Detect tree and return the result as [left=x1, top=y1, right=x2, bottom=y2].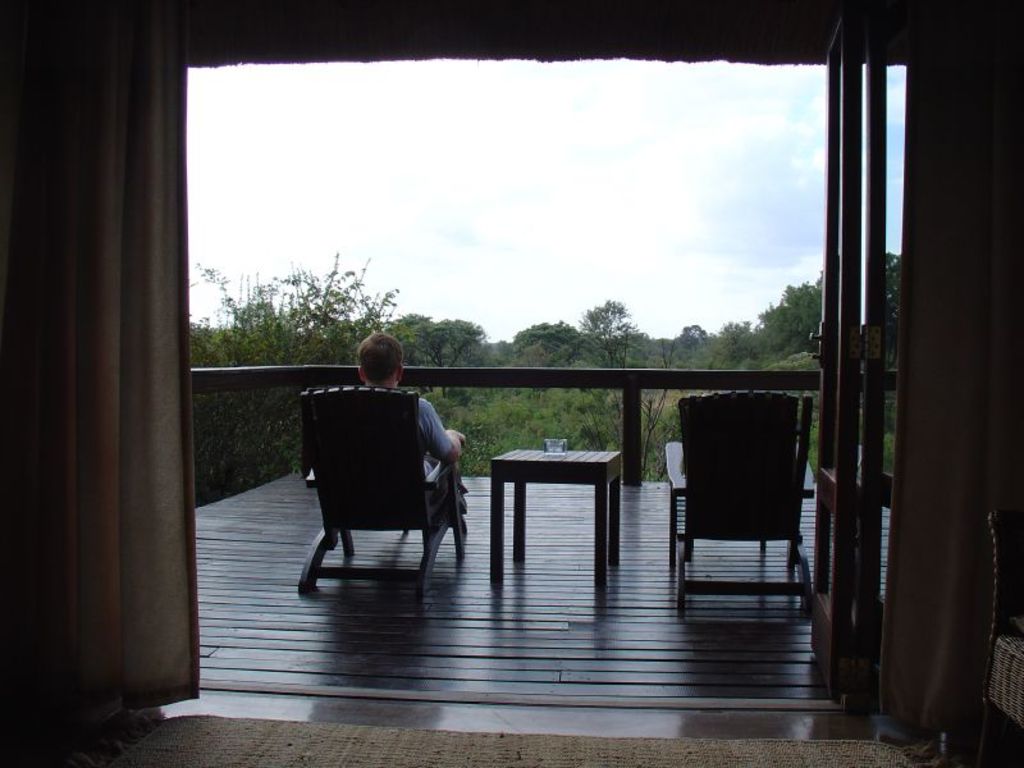
[left=881, top=251, right=904, bottom=434].
